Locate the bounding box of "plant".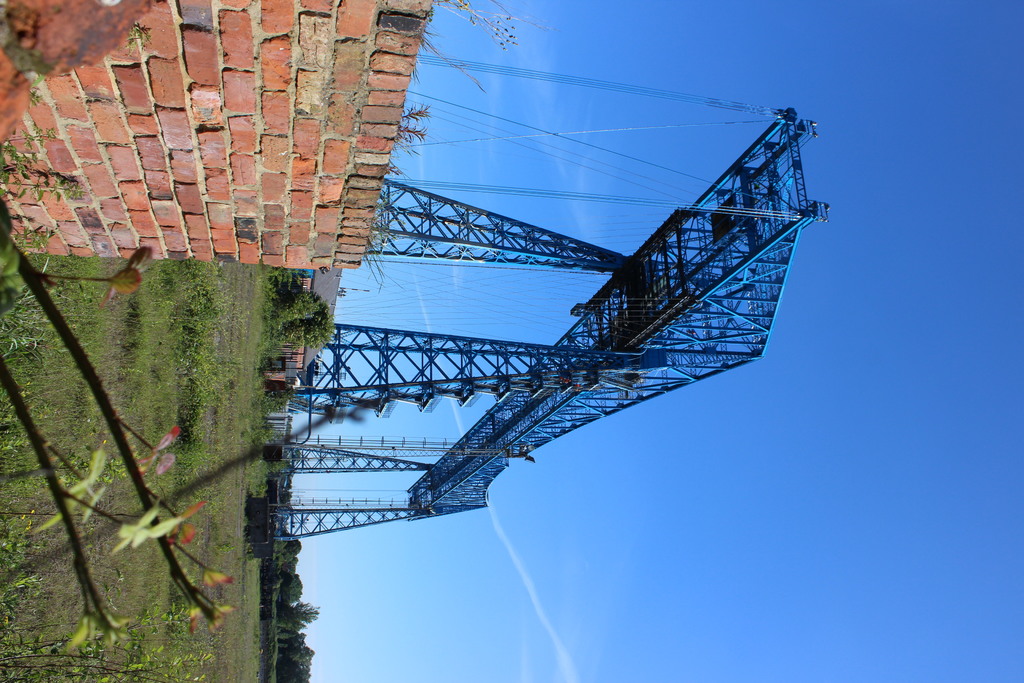
Bounding box: bbox=[29, 92, 47, 104].
